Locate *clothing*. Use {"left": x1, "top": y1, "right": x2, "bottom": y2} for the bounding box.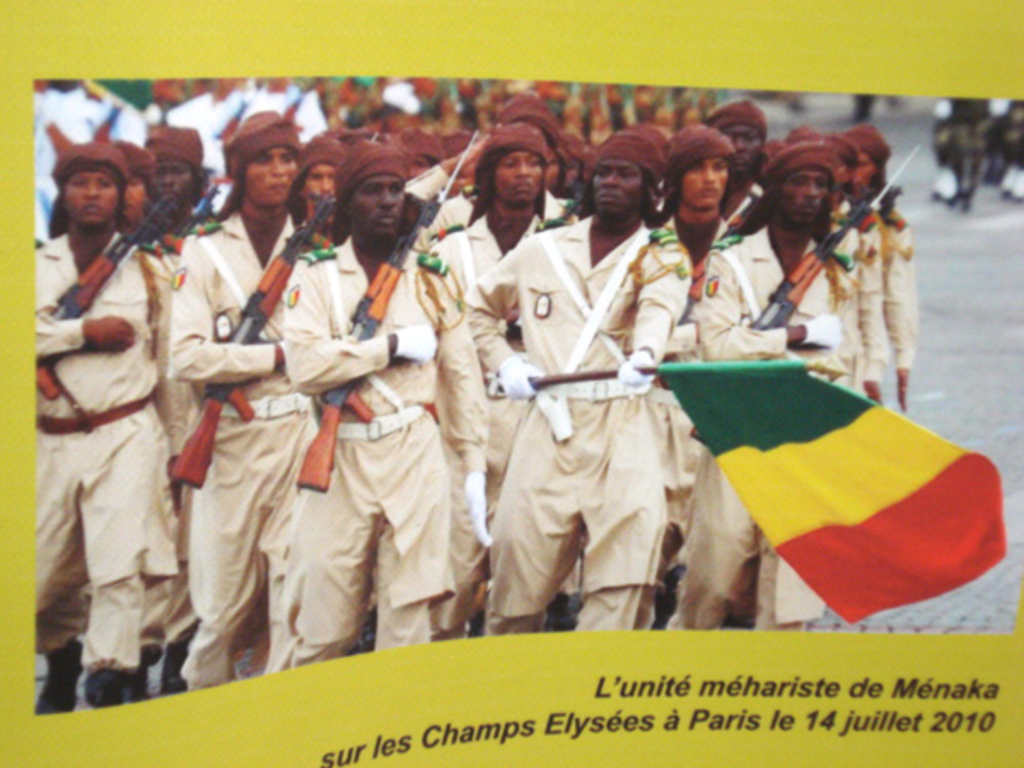
{"left": 422, "top": 210, "right": 573, "bottom": 613}.
